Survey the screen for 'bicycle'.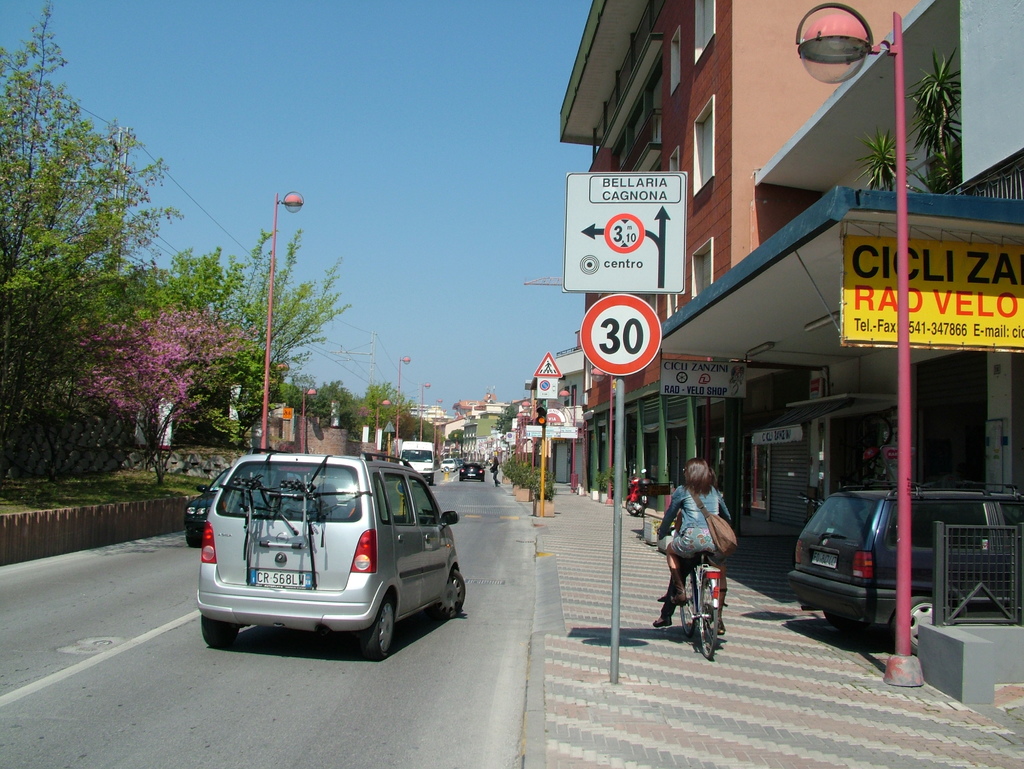
Survey found: x1=655 y1=517 x2=730 y2=667.
